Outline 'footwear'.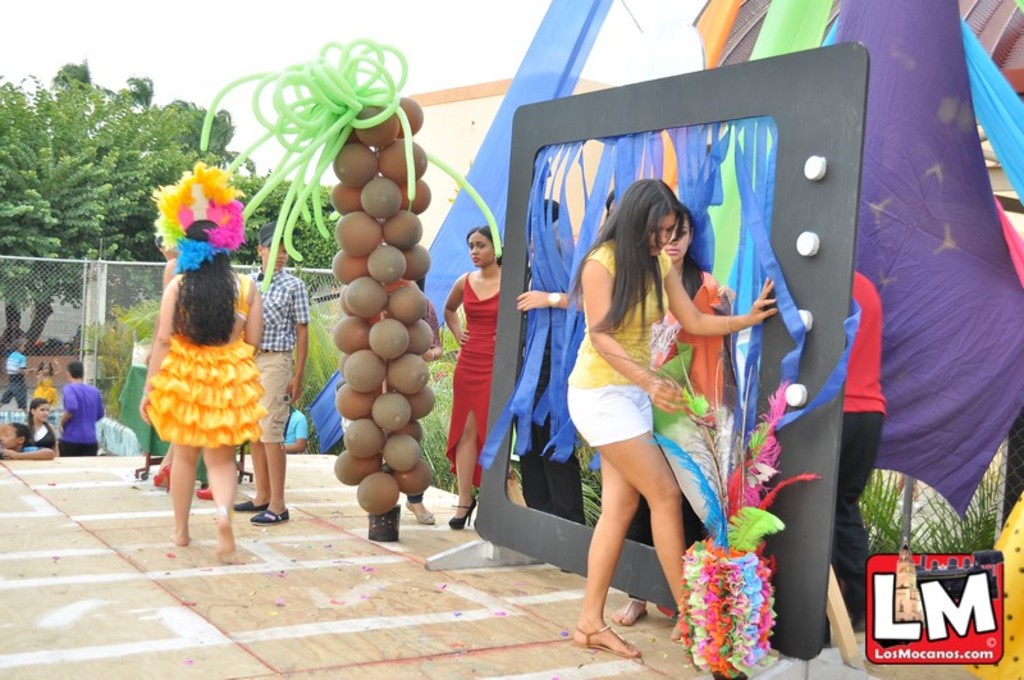
Outline: (x1=248, y1=505, x2=293, y2=520).
